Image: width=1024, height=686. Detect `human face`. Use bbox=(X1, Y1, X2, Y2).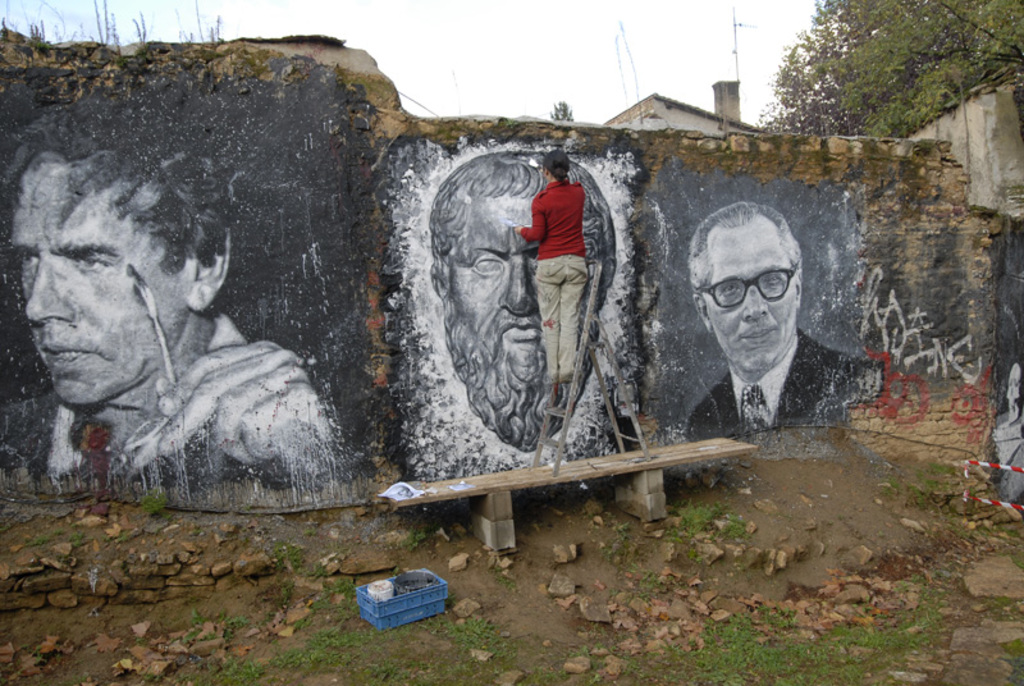
bbox=(449, 195, 541, 366).
